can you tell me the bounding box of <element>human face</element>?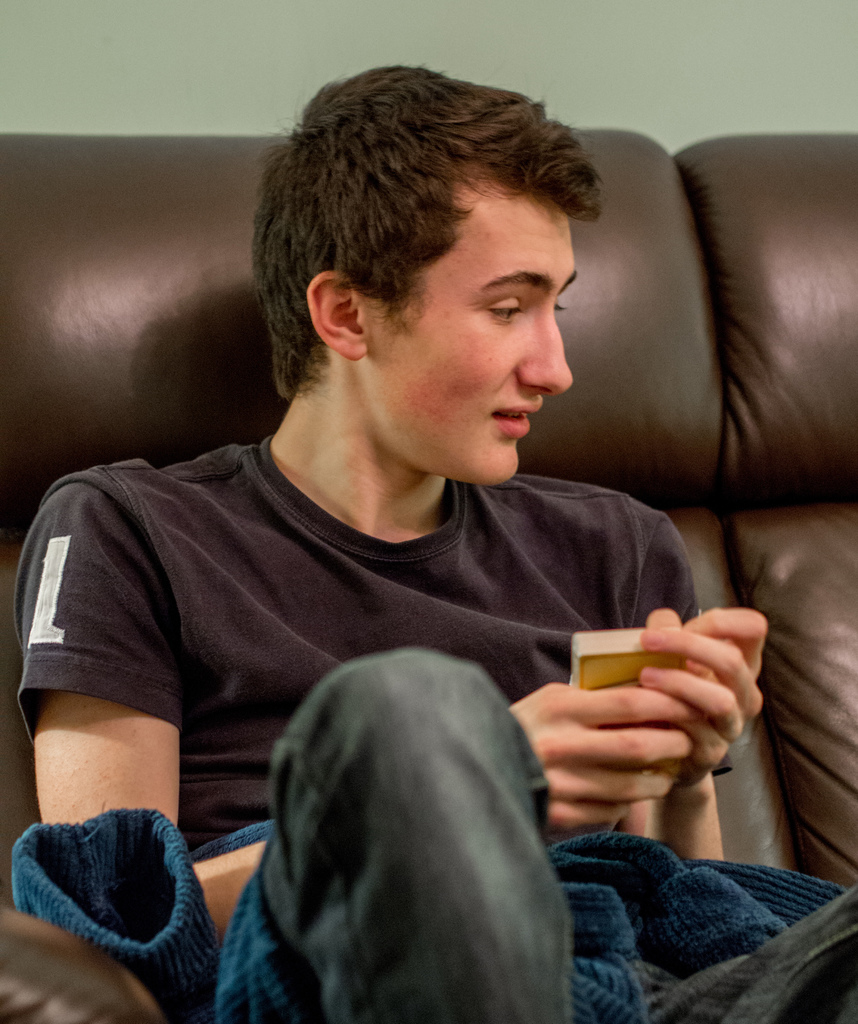
box=[352, 176, 570, 489].
